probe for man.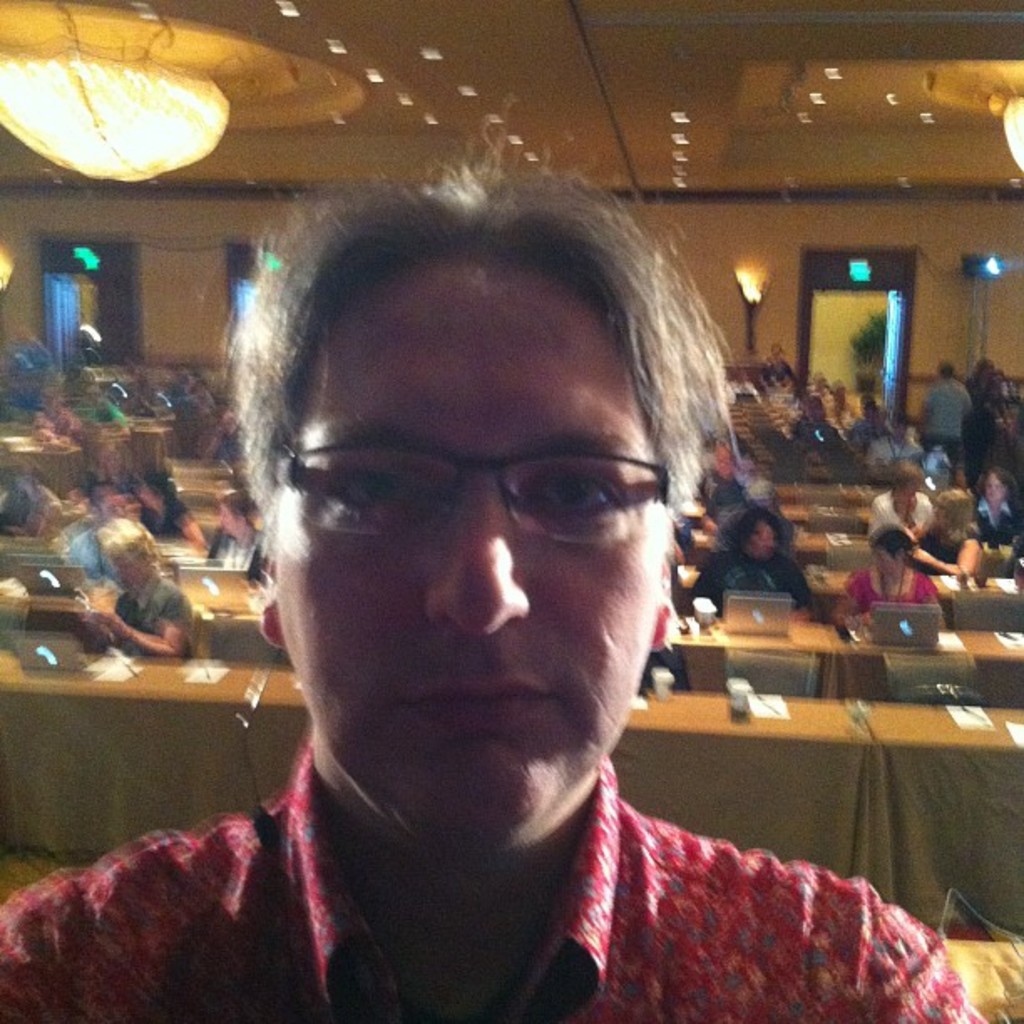
Probe result: crop(870, 408, 922, 468).
